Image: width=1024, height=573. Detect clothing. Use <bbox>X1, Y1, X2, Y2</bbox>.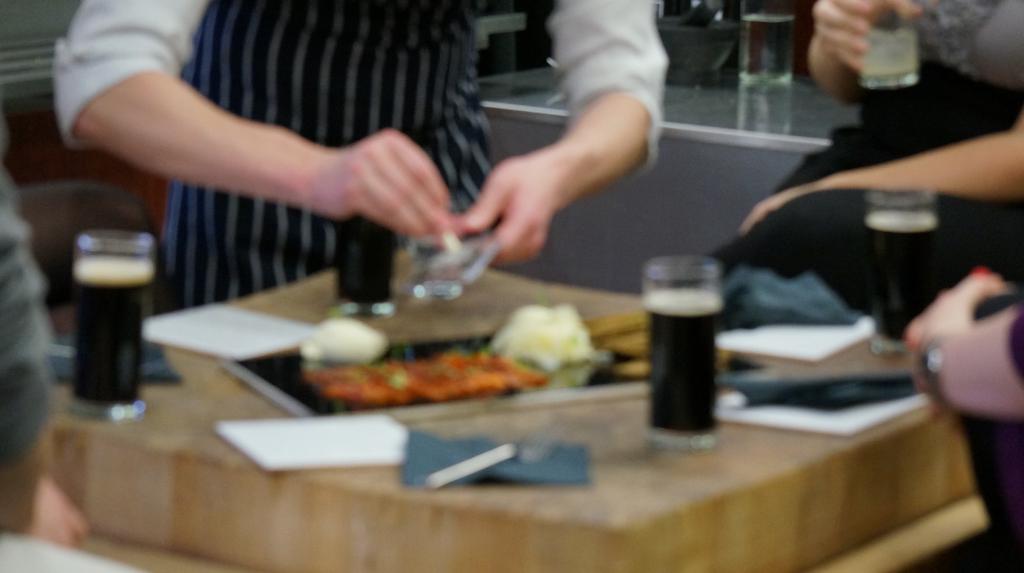
<bbox>701, 0, 1023, 340</bbox>.
